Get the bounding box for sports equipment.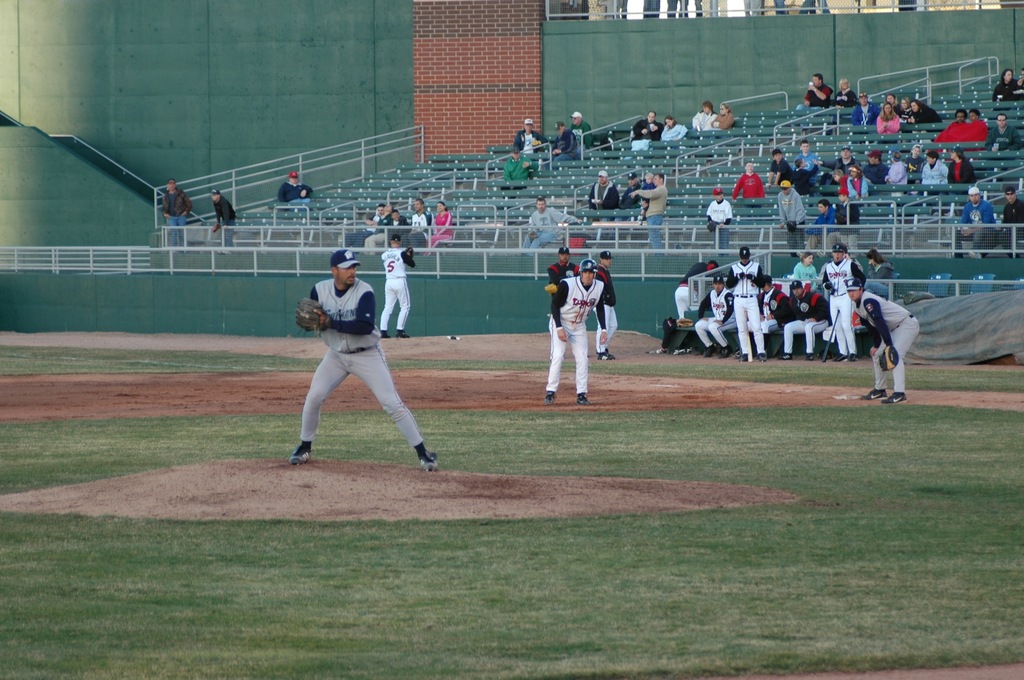
<region>289, 297, 328, 338</region>.
